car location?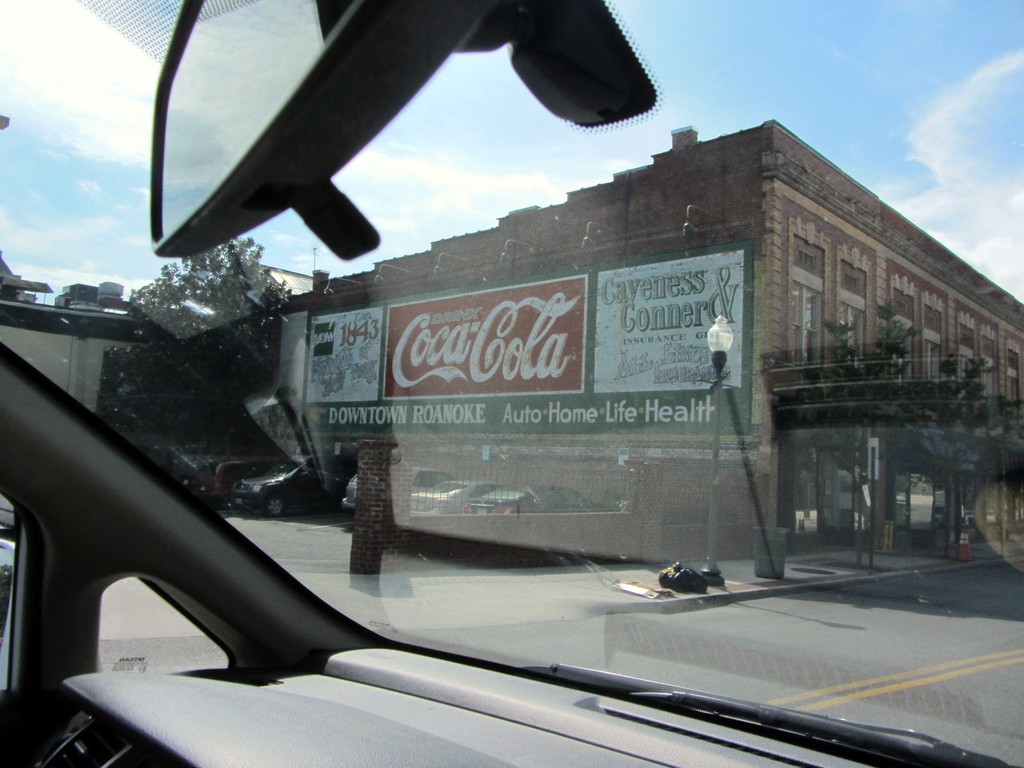
region(0, 492, 17, 529)
